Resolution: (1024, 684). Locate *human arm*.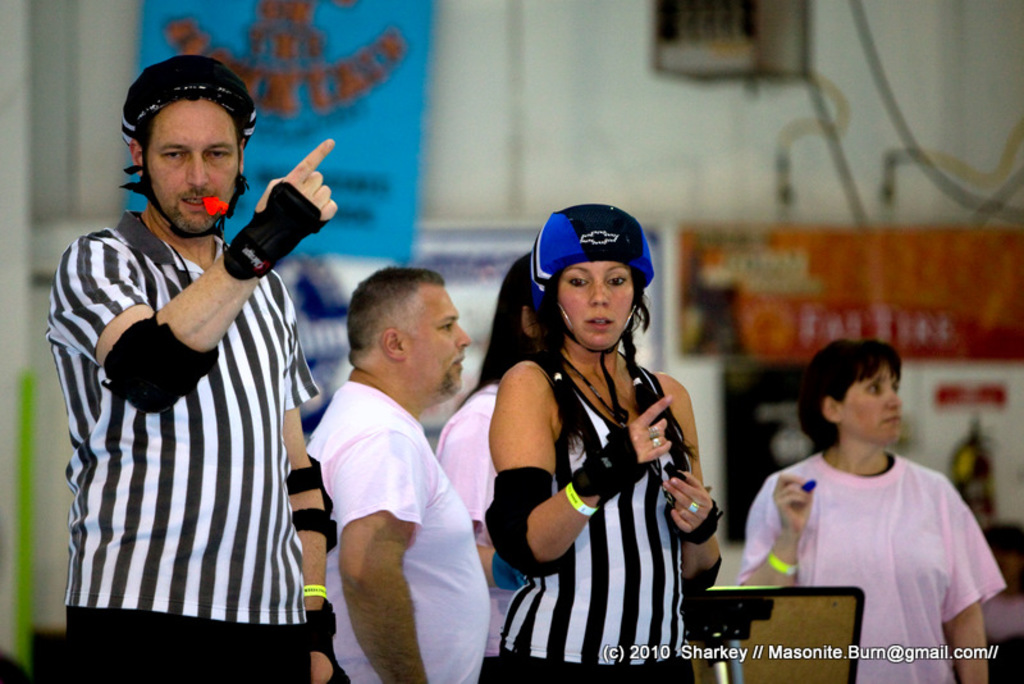
rect(54, 137, 339, 411).
